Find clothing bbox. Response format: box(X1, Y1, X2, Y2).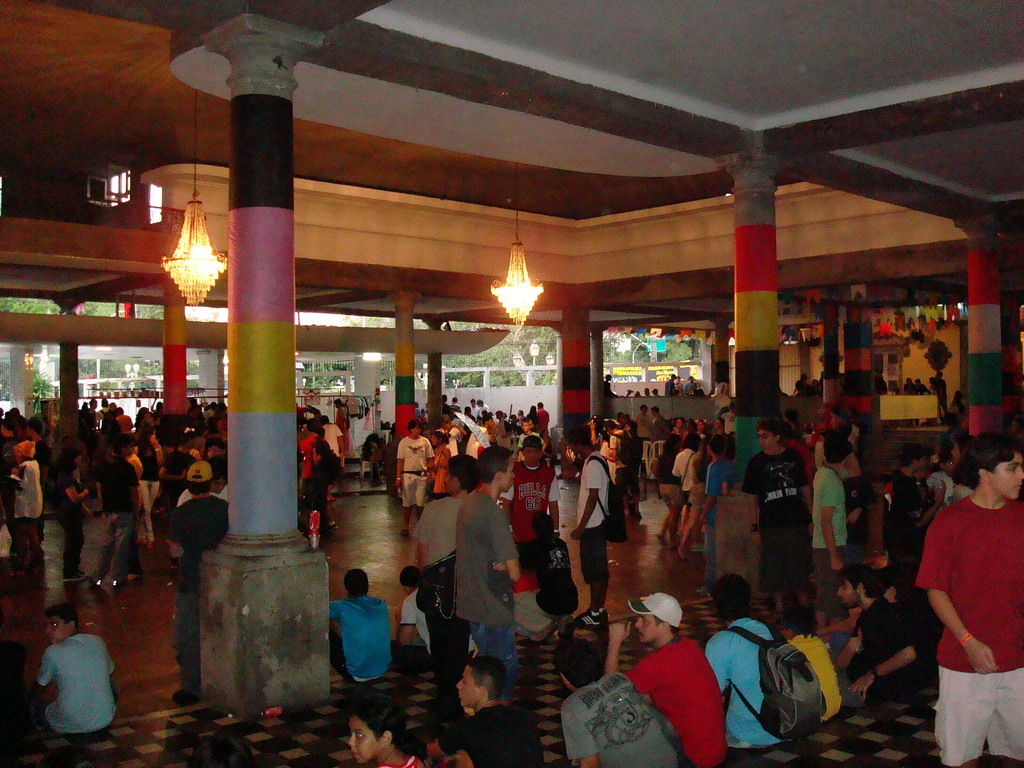
box(167, 491, 228, 689).
